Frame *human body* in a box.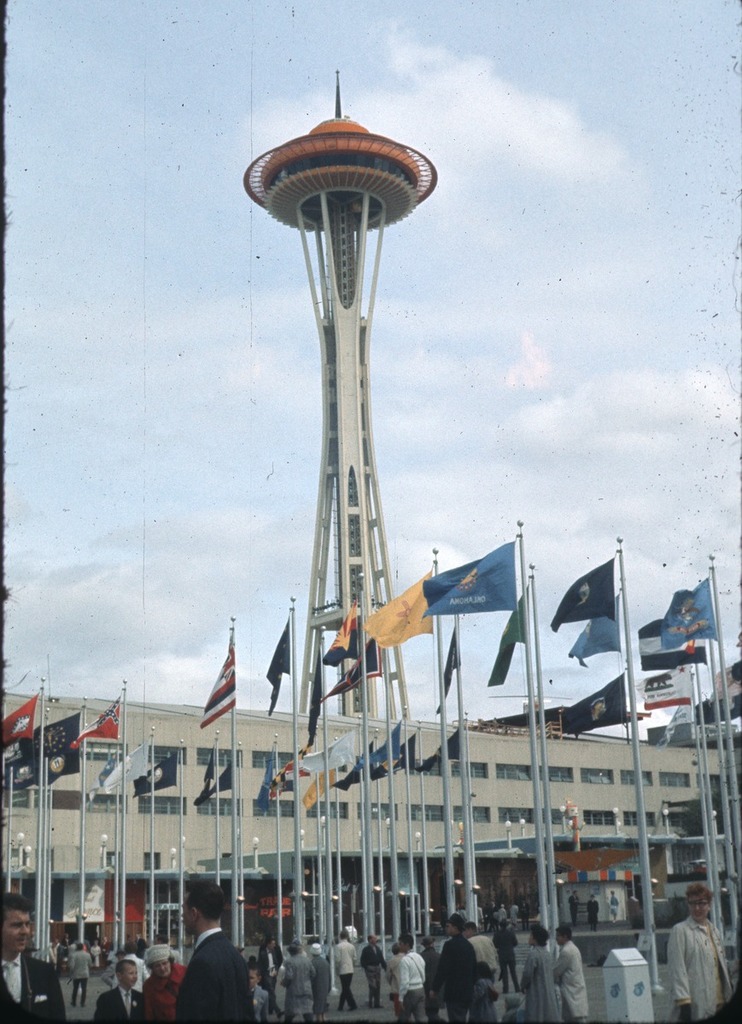
<box>663,921,728,1023</box>.
